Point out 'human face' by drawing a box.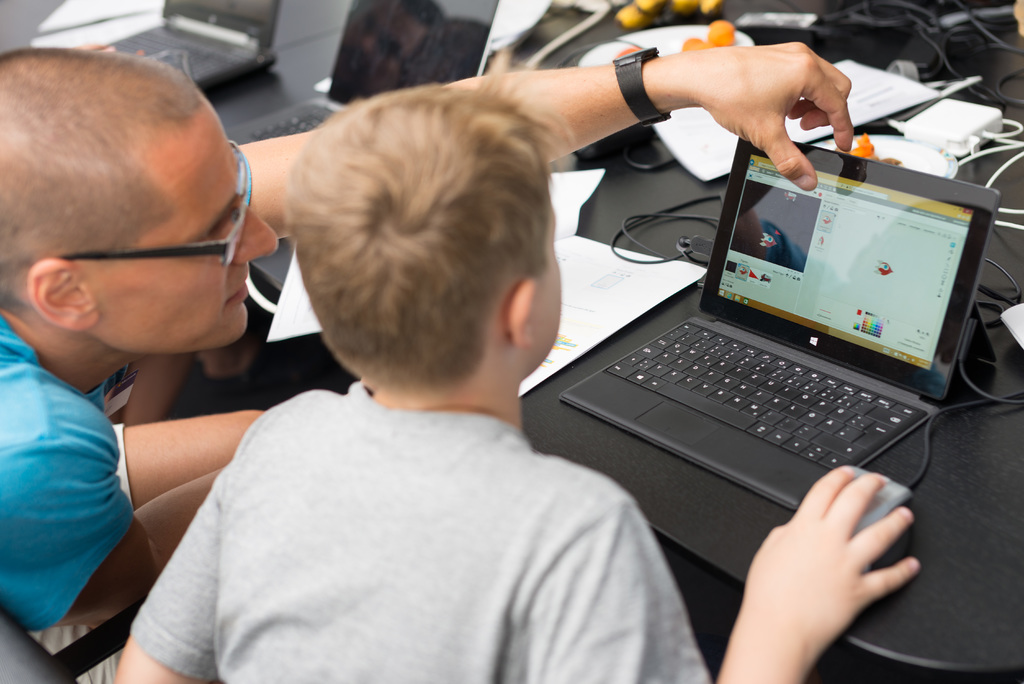
box(531, 209, 560, 364).
